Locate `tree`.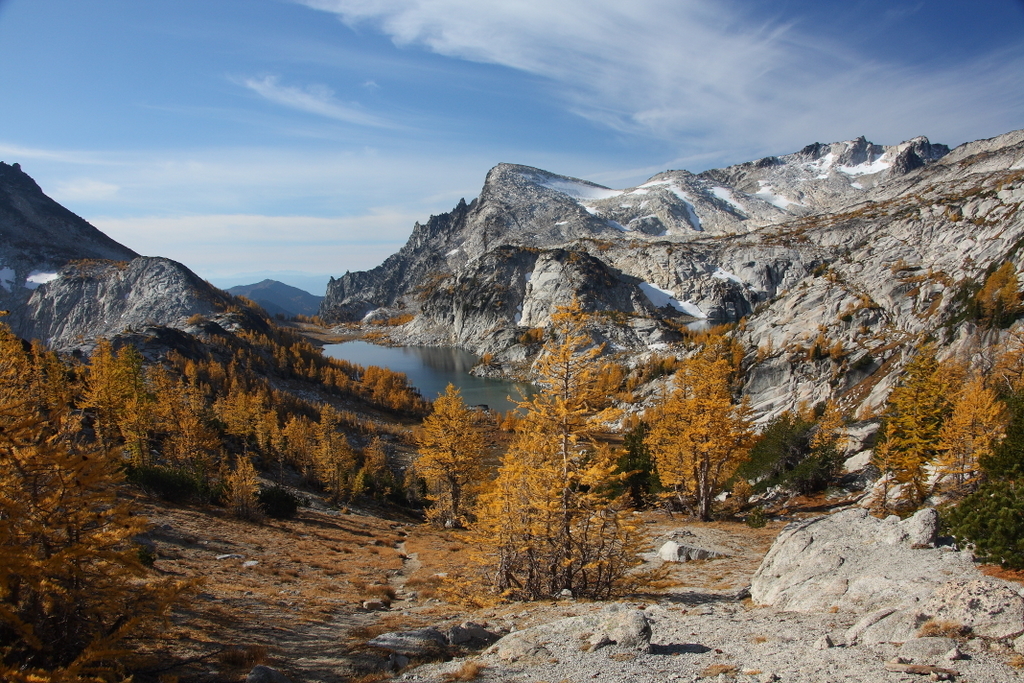
Bounding box: rect(940, 357, 1022, 518).
